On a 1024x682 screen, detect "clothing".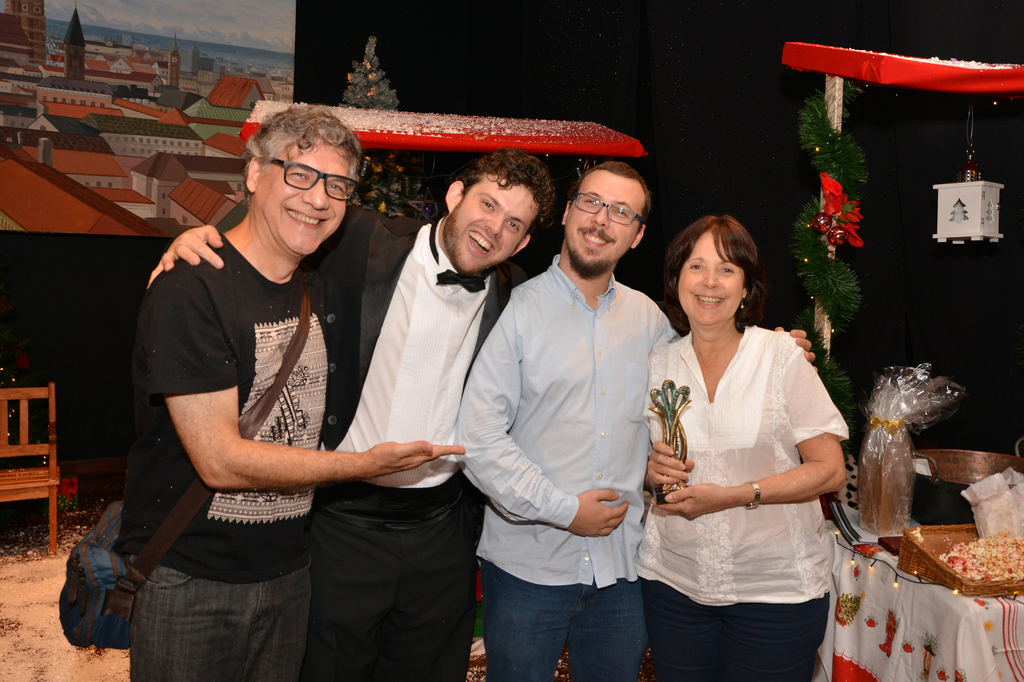
box(118, 227, 339, 681).
